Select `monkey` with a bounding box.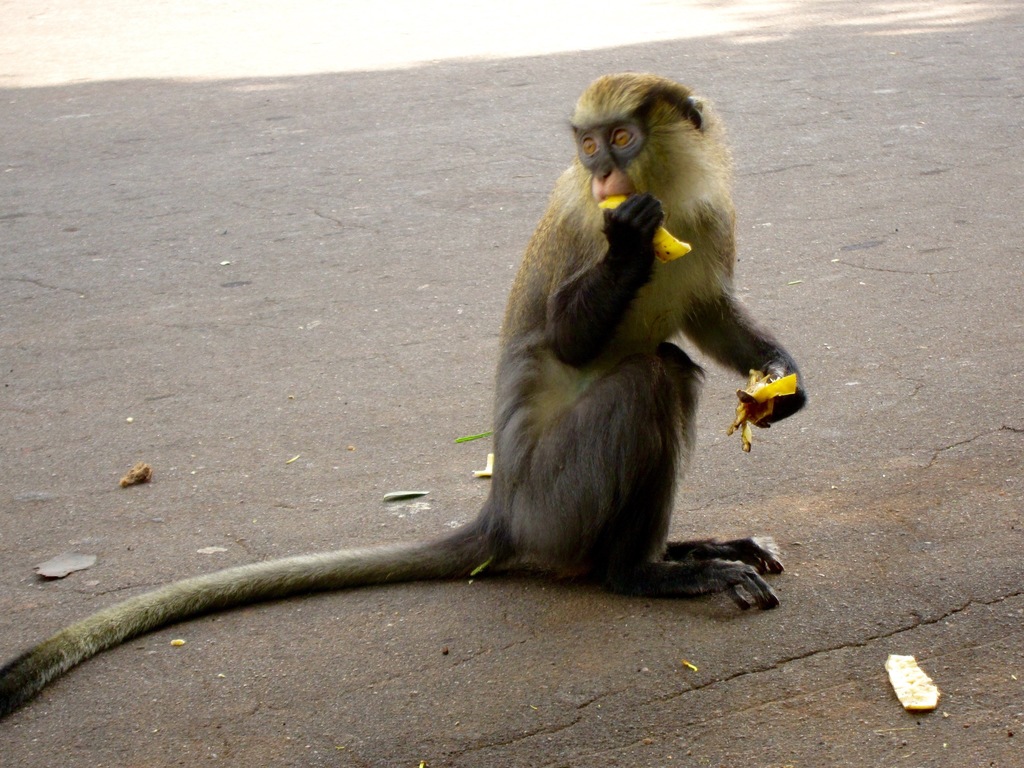
<region>42, 87, 760, 693</region>.
